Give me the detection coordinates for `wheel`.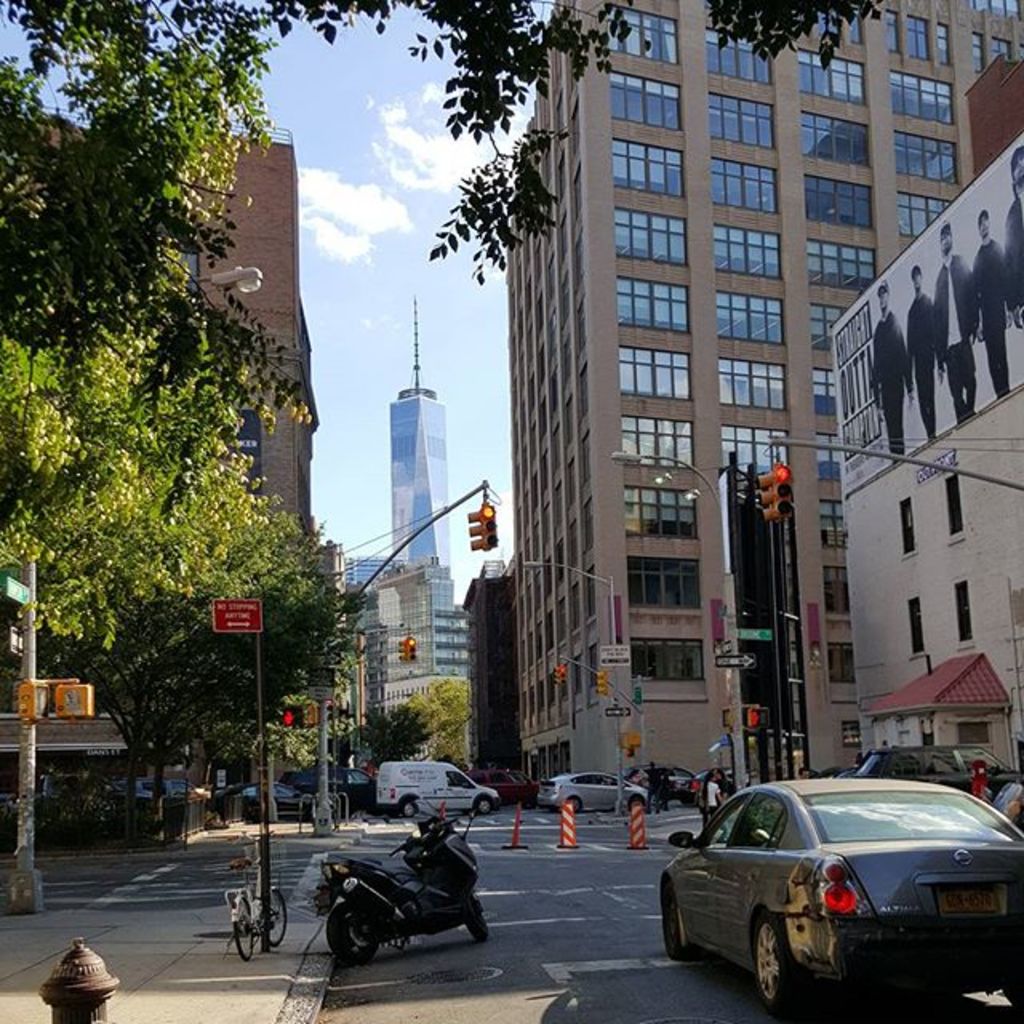
{"x1": 627, "y1": 797, "x2": 640, "y2": 814}.
